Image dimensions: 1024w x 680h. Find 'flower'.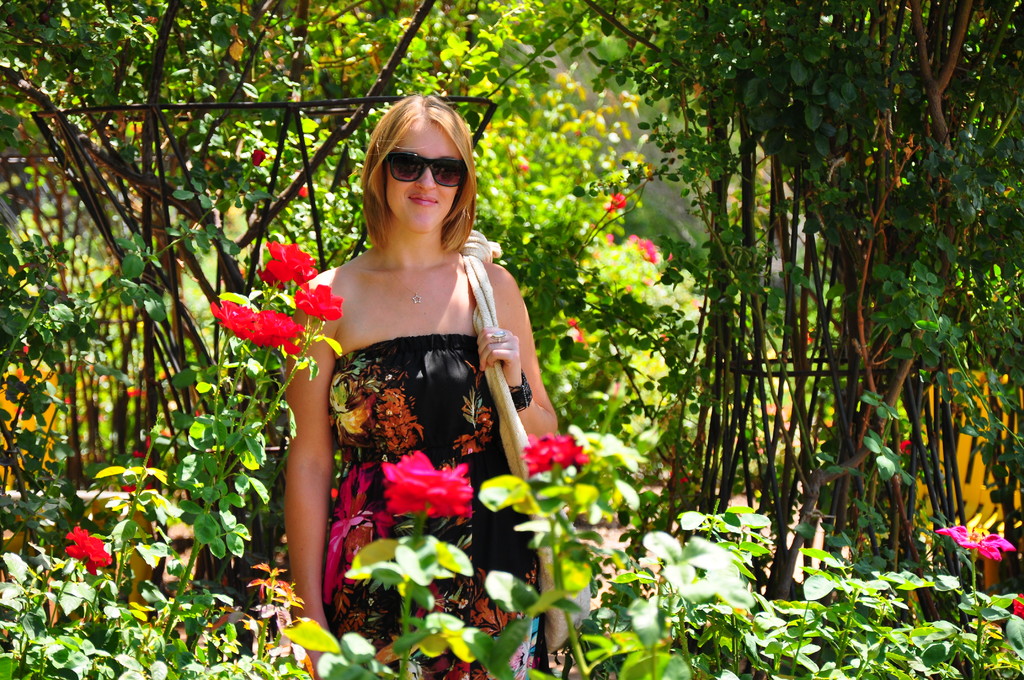
select_region(294, 282, 344, 321).
